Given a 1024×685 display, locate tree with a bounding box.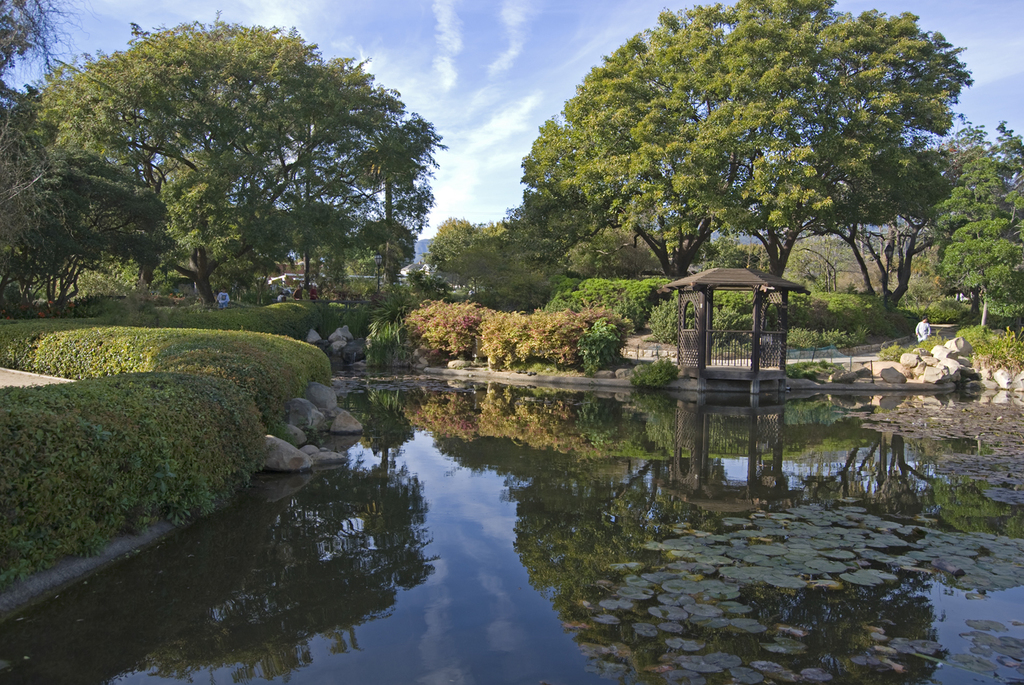
Located: bbox=(521, 0, 840, 316).
